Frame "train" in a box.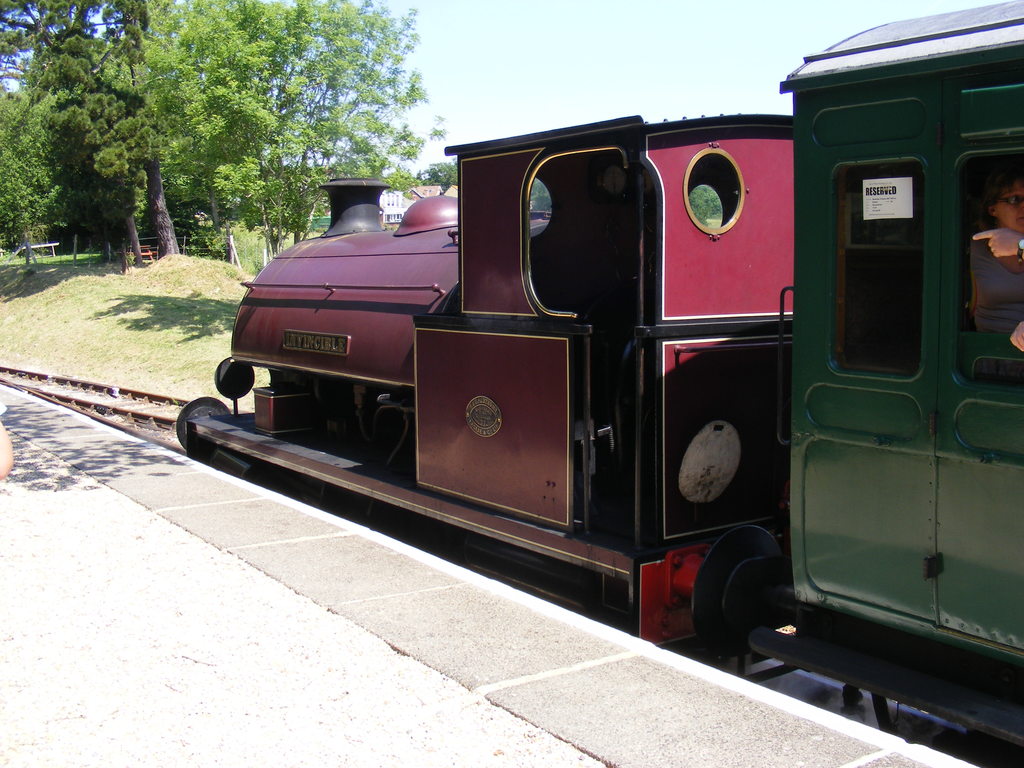
<region>170, 0, 1023, 761</region>.
